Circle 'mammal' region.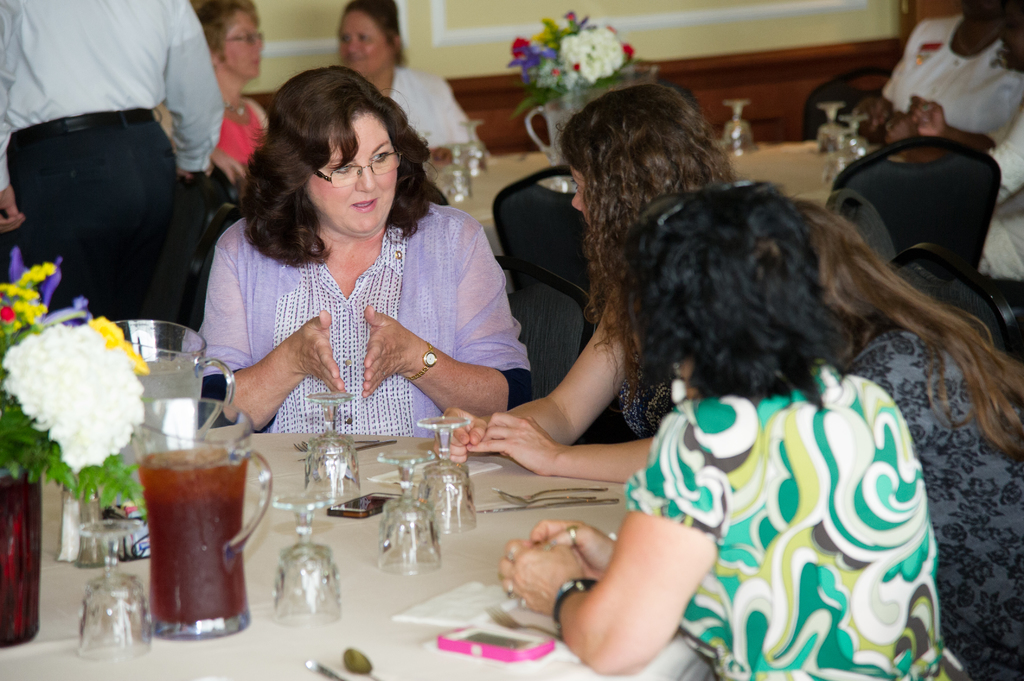
Region: <region>882, 1, 1023, 275</region>.
